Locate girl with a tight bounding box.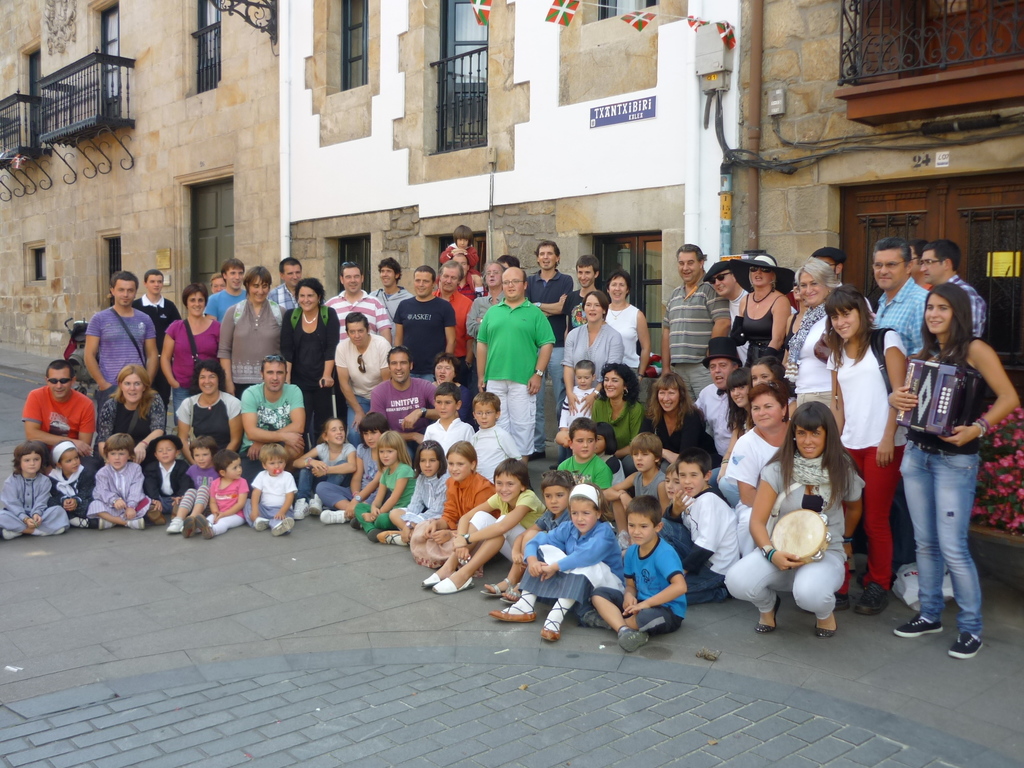
589,360,643,456.
